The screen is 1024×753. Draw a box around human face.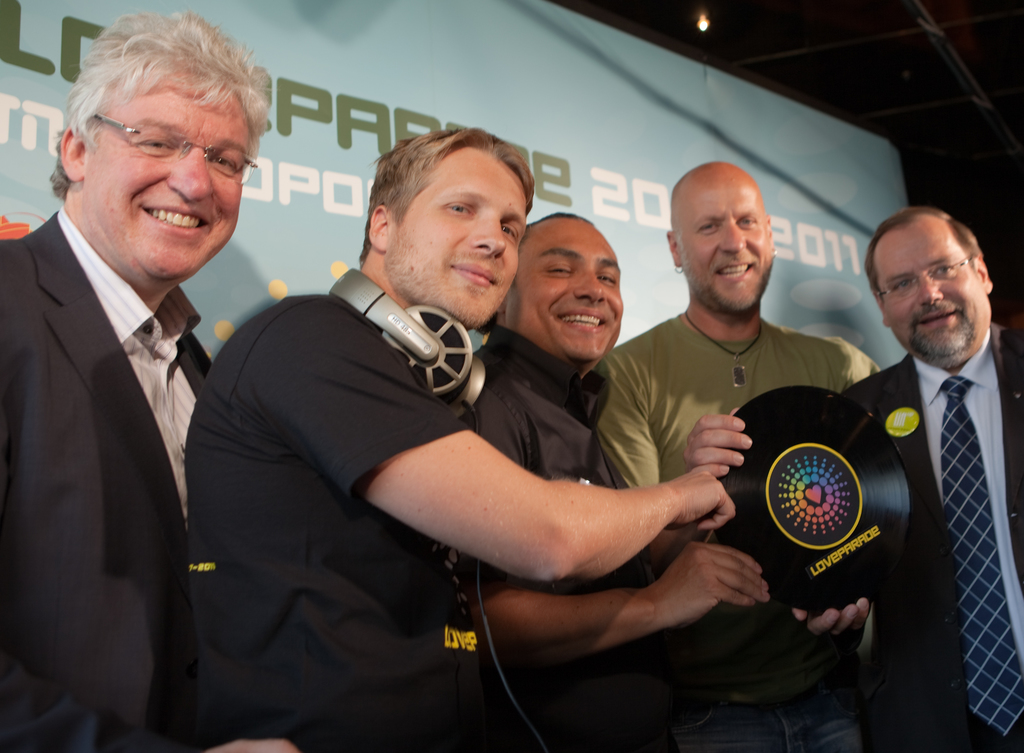
[504, 213, 625, 368].
